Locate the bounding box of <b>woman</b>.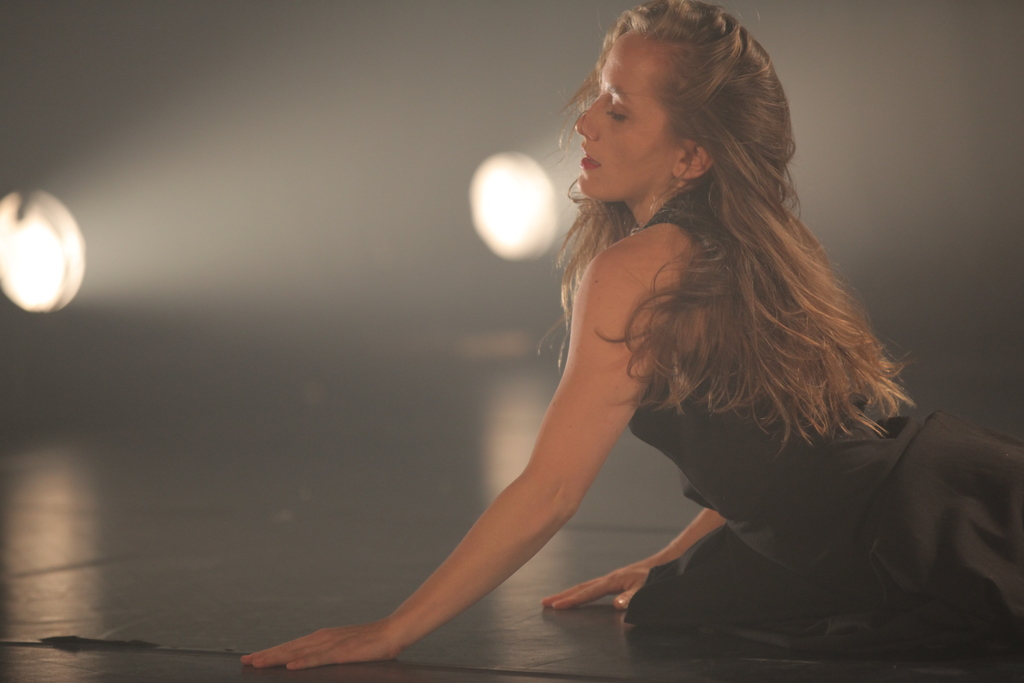
Bounding box: Rect(239, 0, 1023, 672).
